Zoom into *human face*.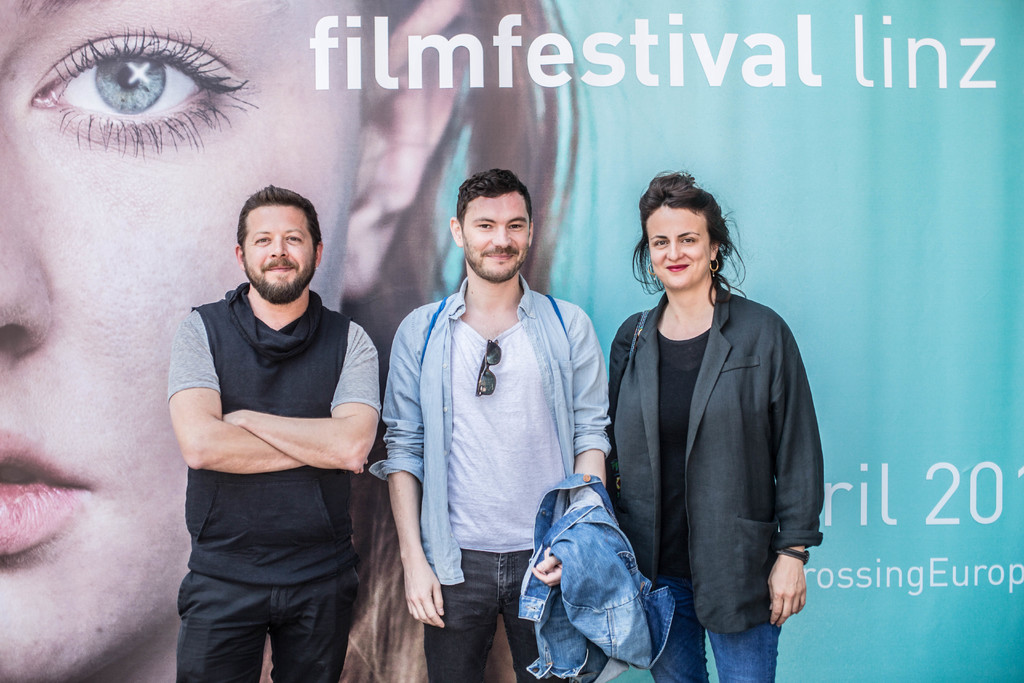
Zoom target: 0, 4, 378, 682.
